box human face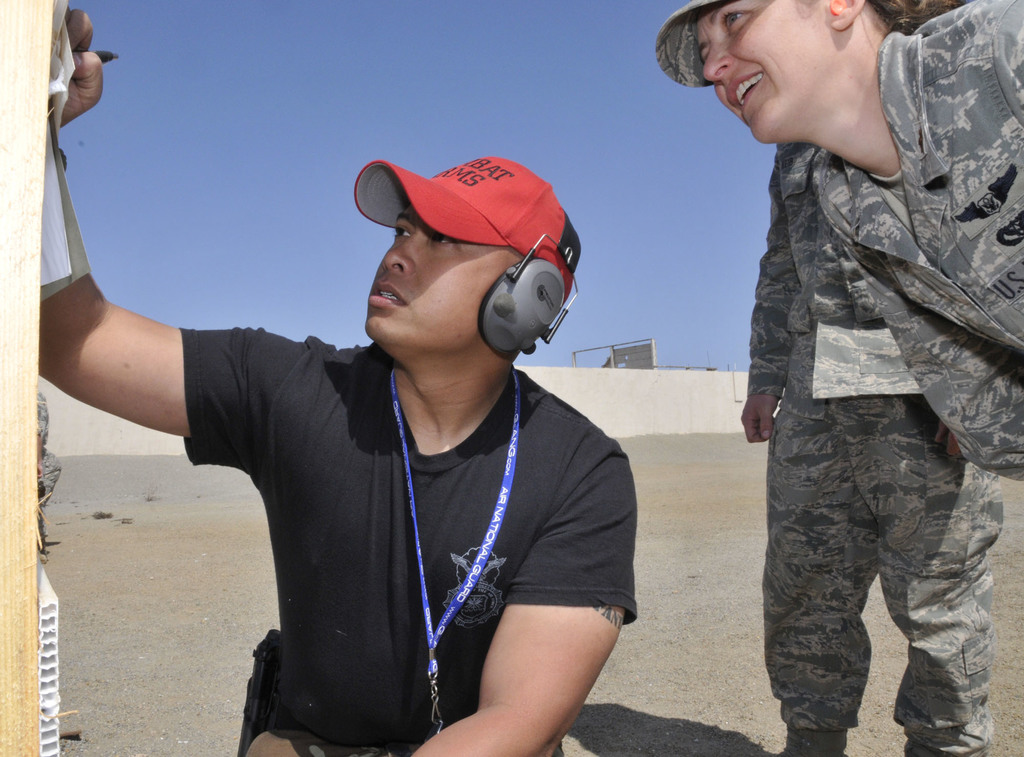
<region>696, 0, 830, 143</region>
